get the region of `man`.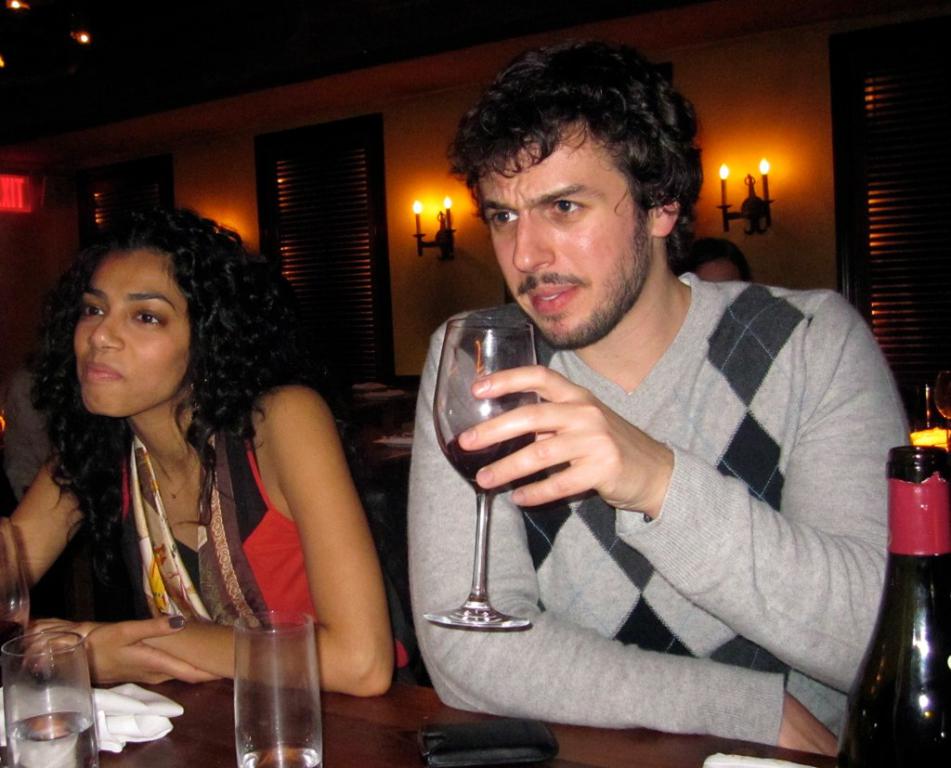
<box>370,75,918,731</box>.
